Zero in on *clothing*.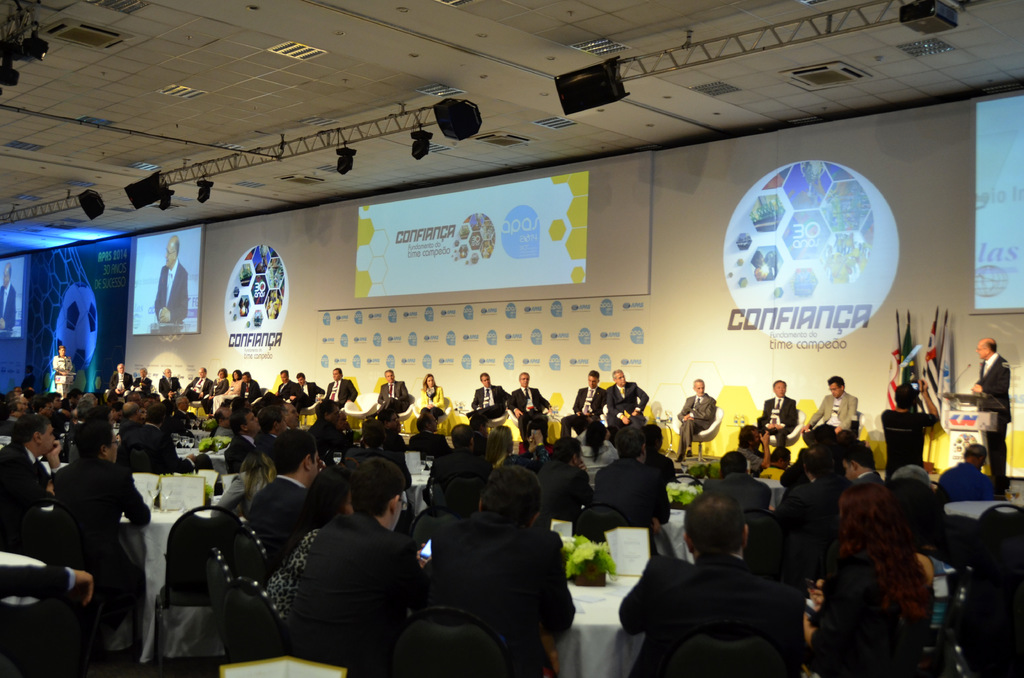
Zeroed in: crop(415, 380, 450, 431).
